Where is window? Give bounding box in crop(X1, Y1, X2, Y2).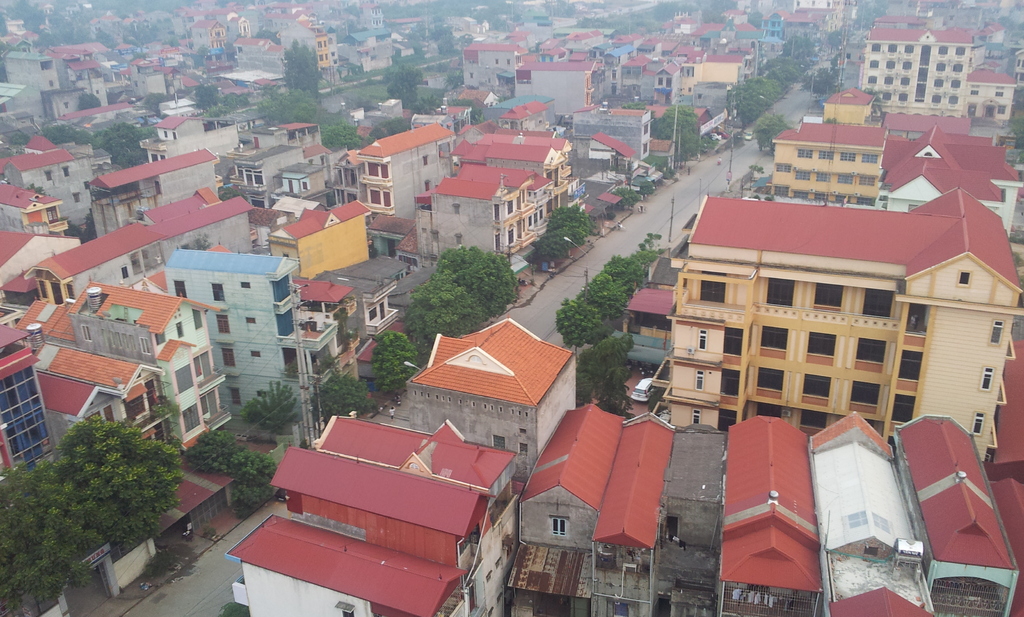
crop(230, 387, 241, 403).
